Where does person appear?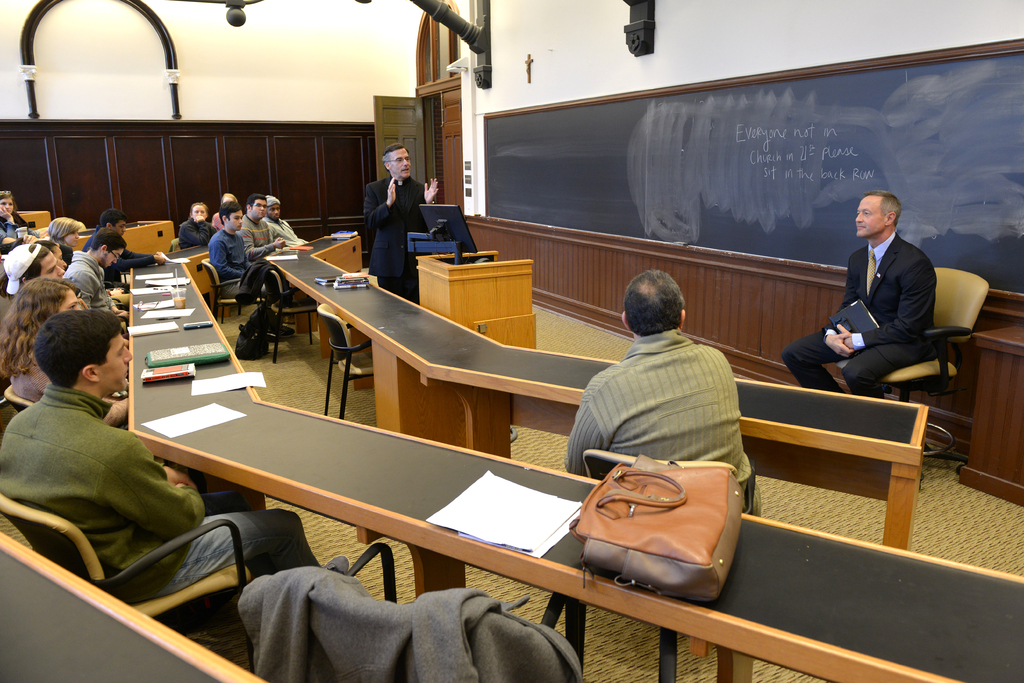
Appears at 559:267:762:513.
